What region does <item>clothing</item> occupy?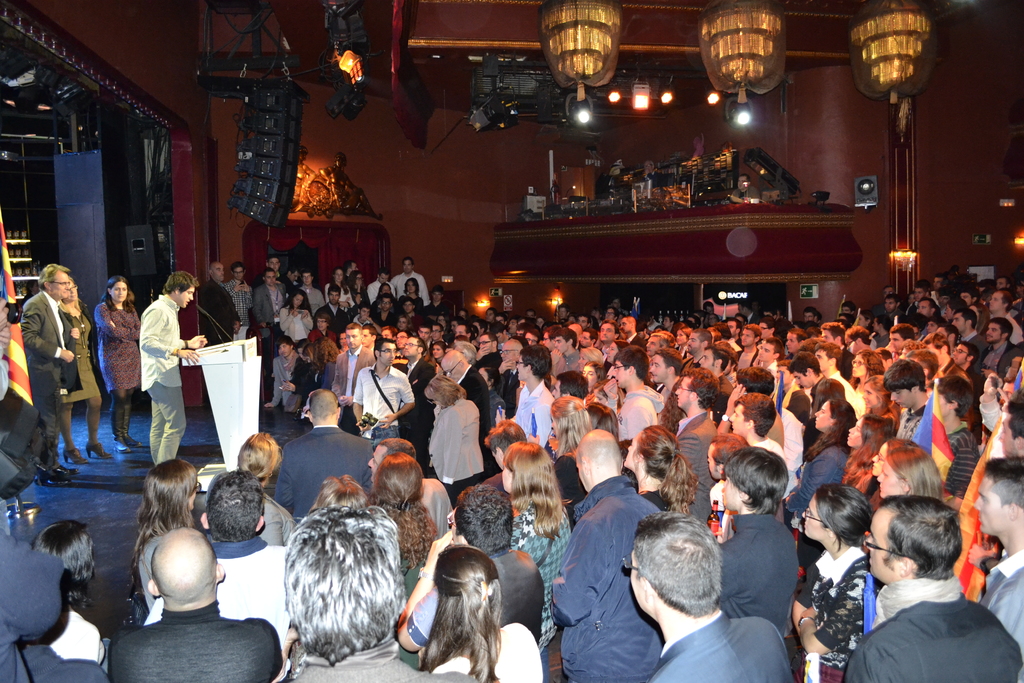
box=[20, 288, 70, 462].
